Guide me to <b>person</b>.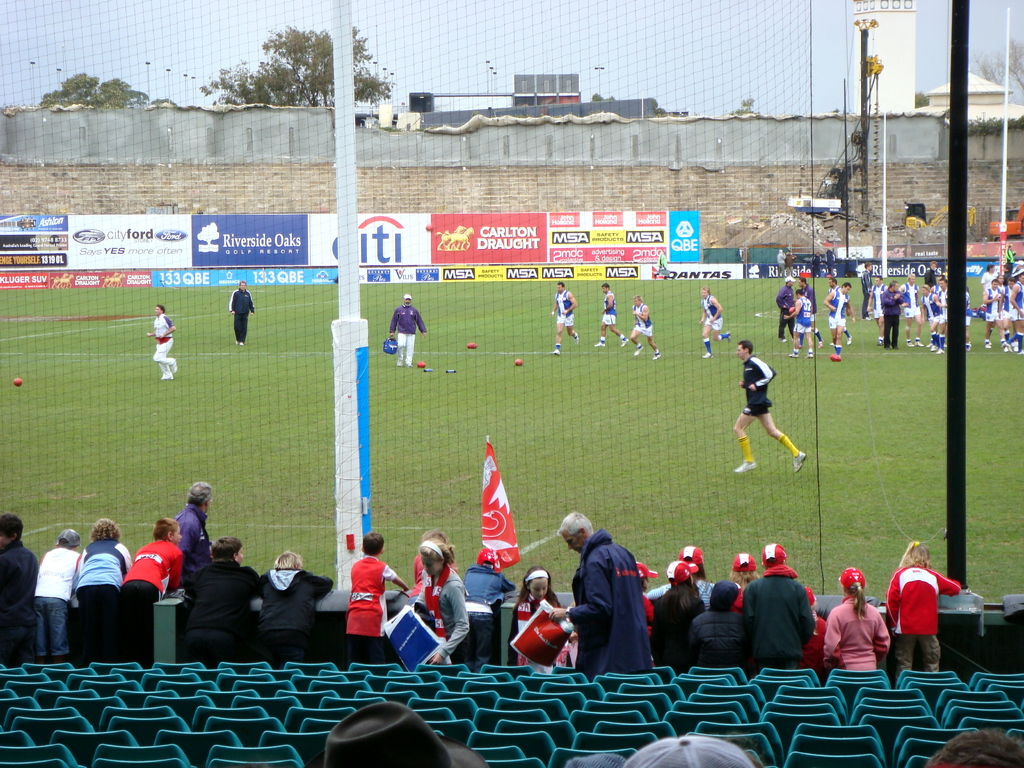
Guidance: 230, 276, 258, 346.
